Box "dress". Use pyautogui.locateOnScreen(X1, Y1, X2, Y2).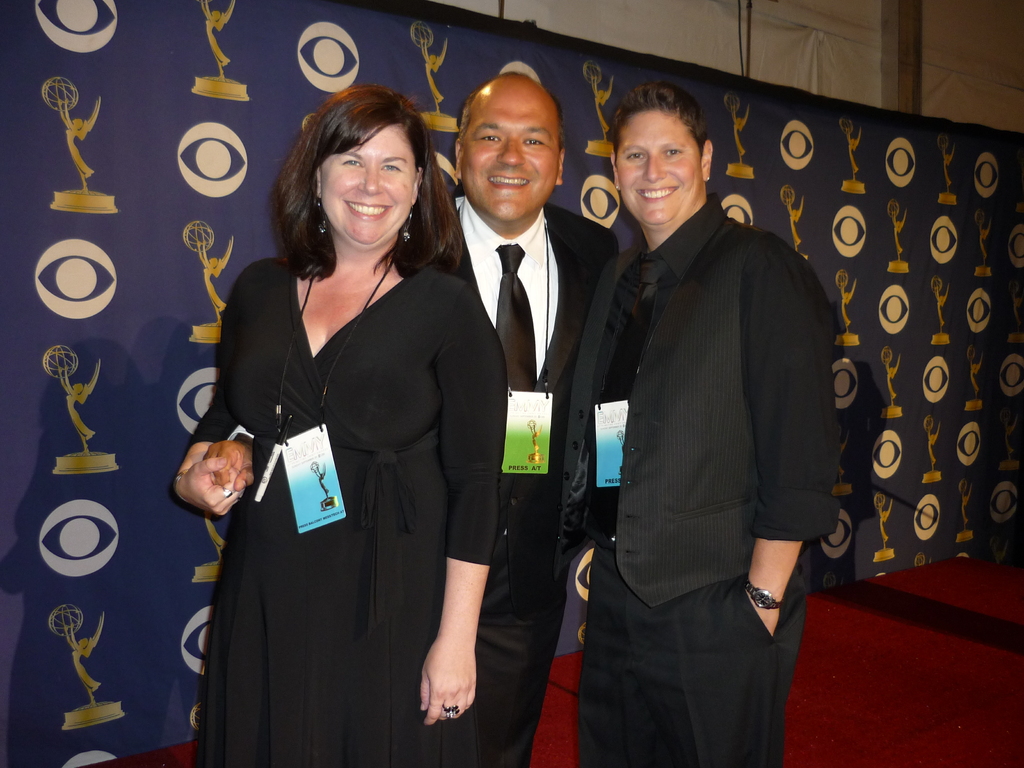
pyautogui.locateOnScreen(195, 263, 509, 767).
